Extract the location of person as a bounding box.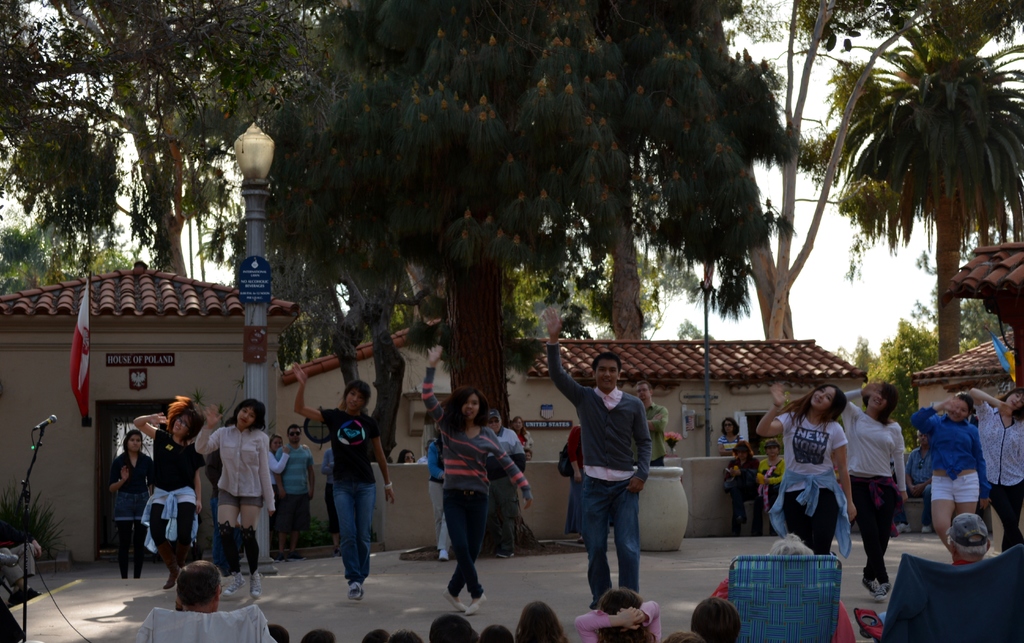
(837,373,916,602).
